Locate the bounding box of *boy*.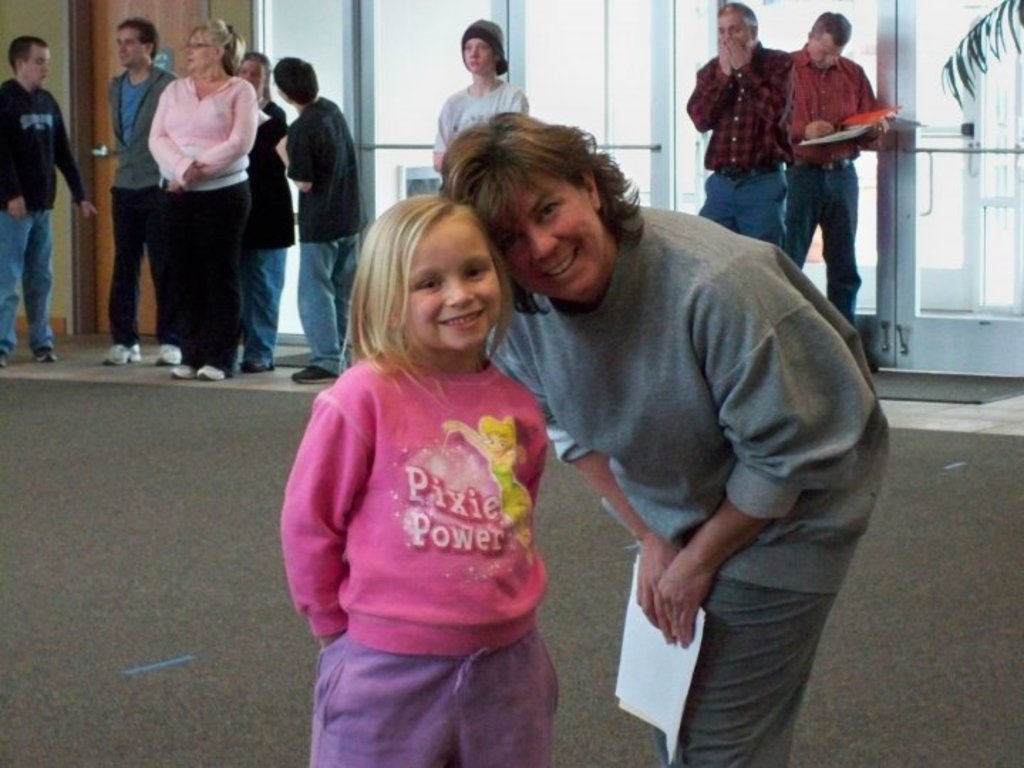
Bounding box: bbox(274, 55, 373, 387).
